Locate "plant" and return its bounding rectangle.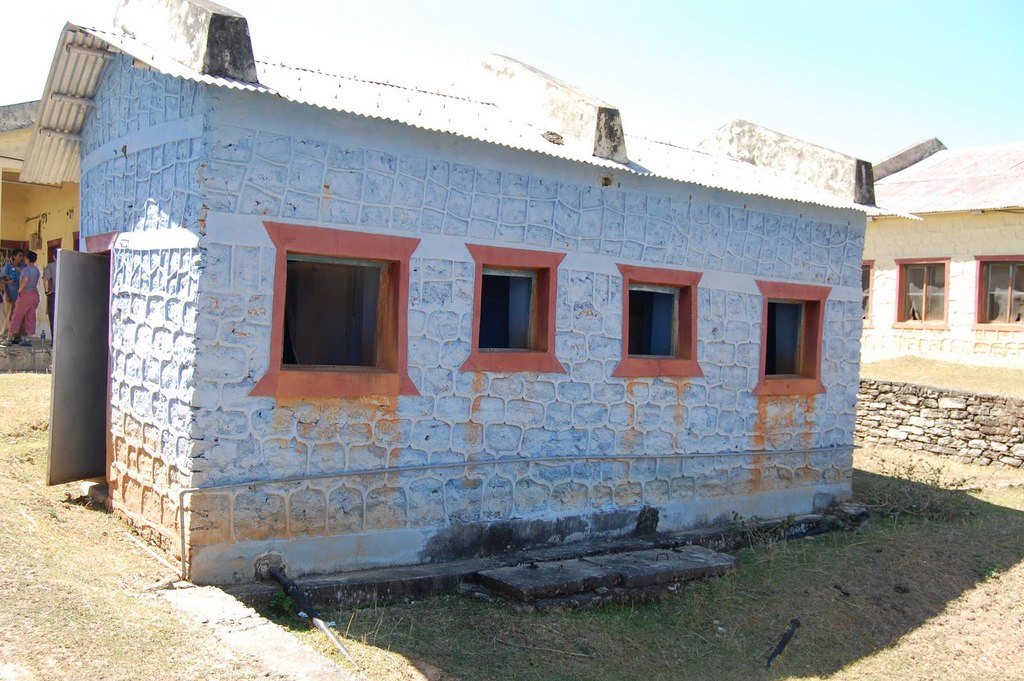
x1=268, y1=592, x2=298, y2=612.
